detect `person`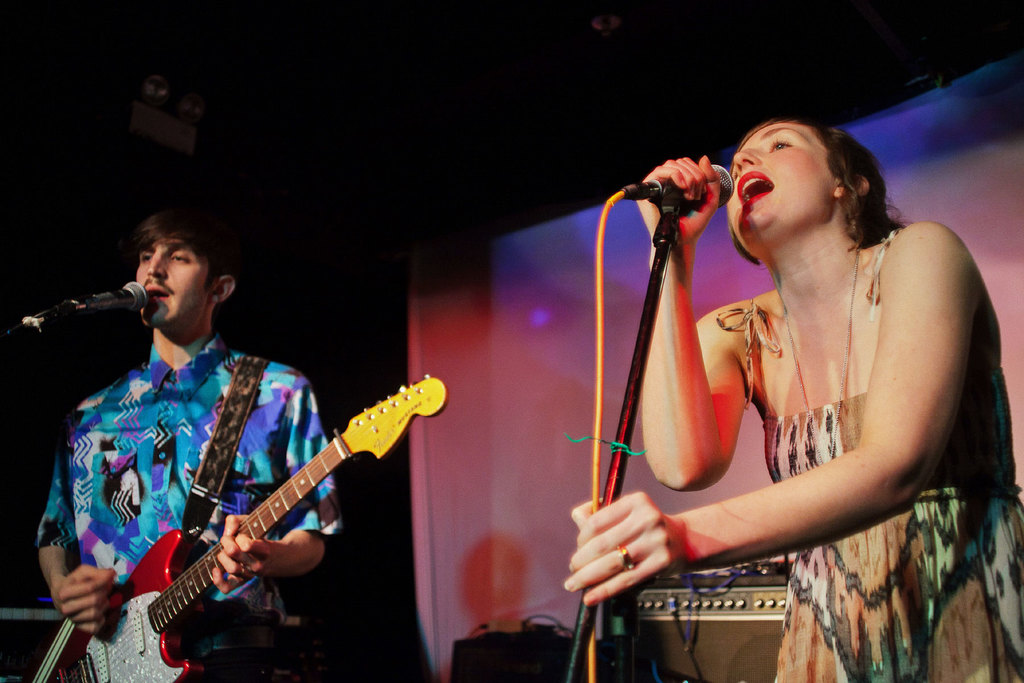
(left=33, top=206, right=342, bottom=682)
